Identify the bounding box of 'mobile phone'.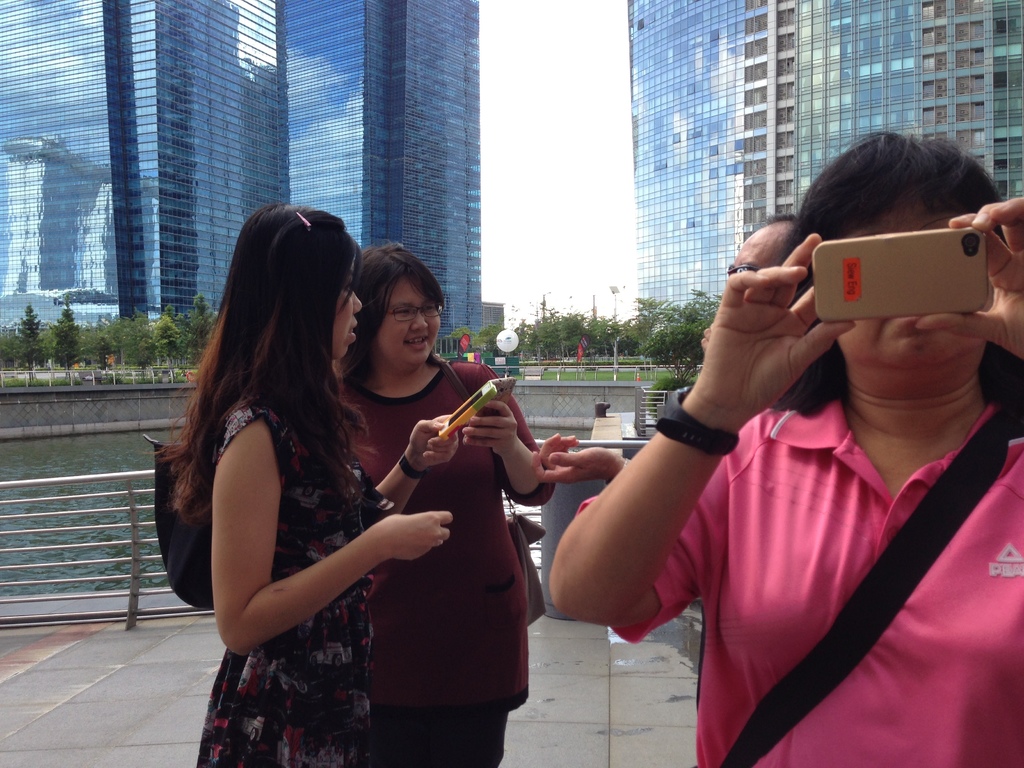
(x1=494, y1=374, x2=520, y2=406).
